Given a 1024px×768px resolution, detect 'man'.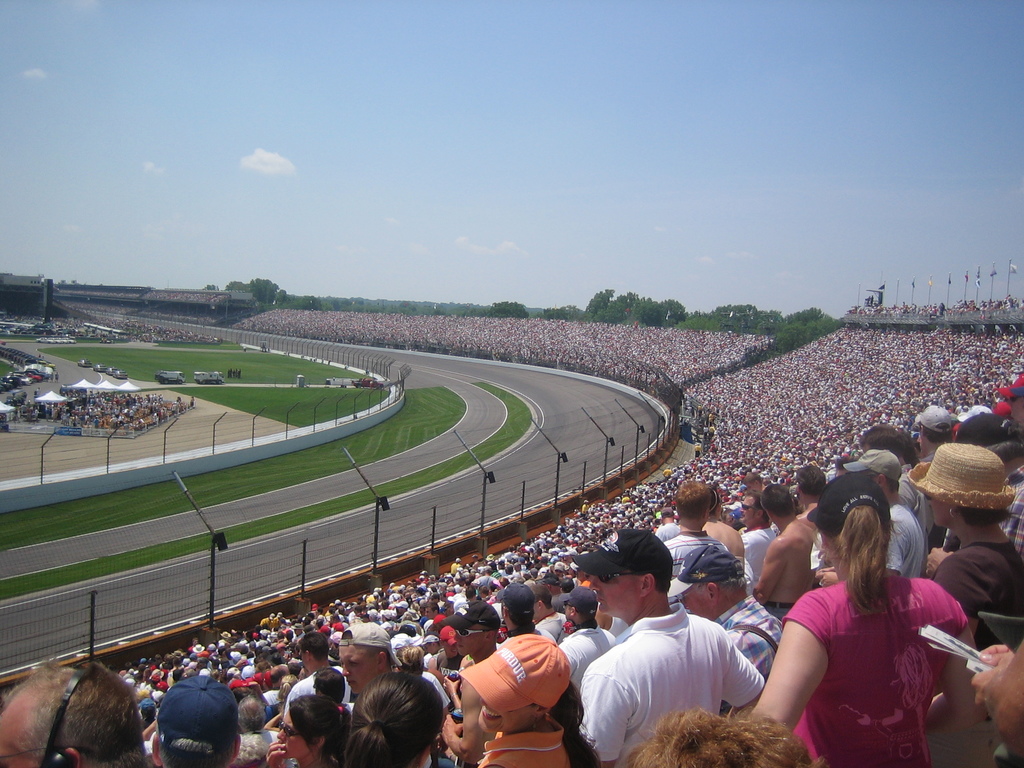
box(285, 628, 349, 717).
